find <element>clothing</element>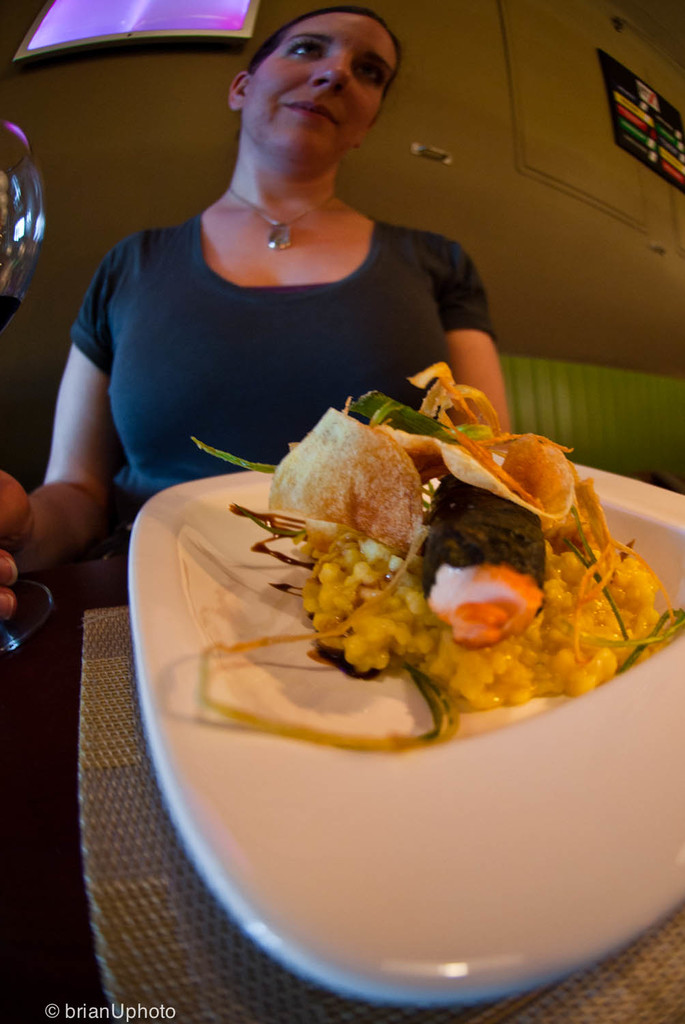
pyautogui.locateOnScreen(57, 171, 526, 489)
